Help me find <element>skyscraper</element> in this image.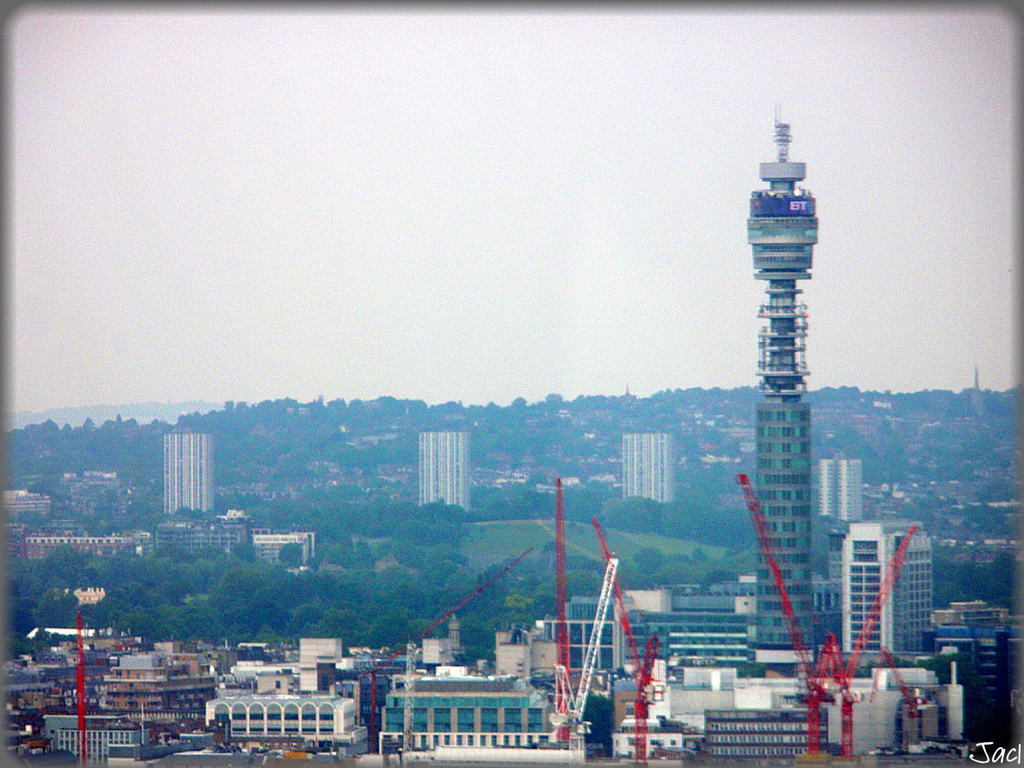
Found it: box(813, 455, 865, 528).
